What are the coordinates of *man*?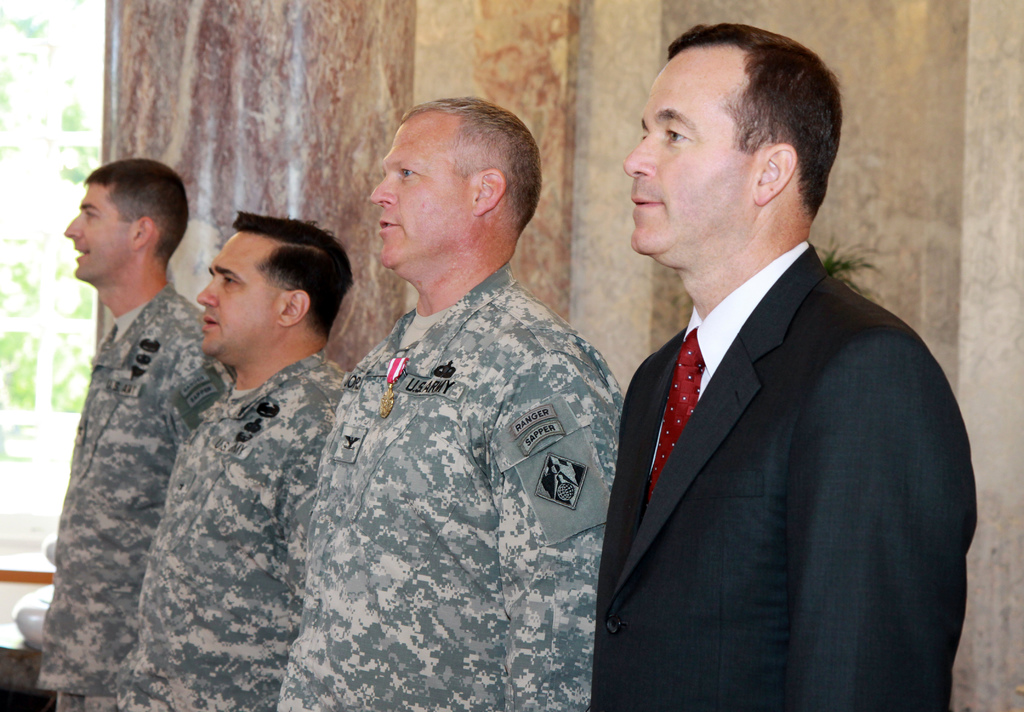
locate(585, 22, 975, 711).
